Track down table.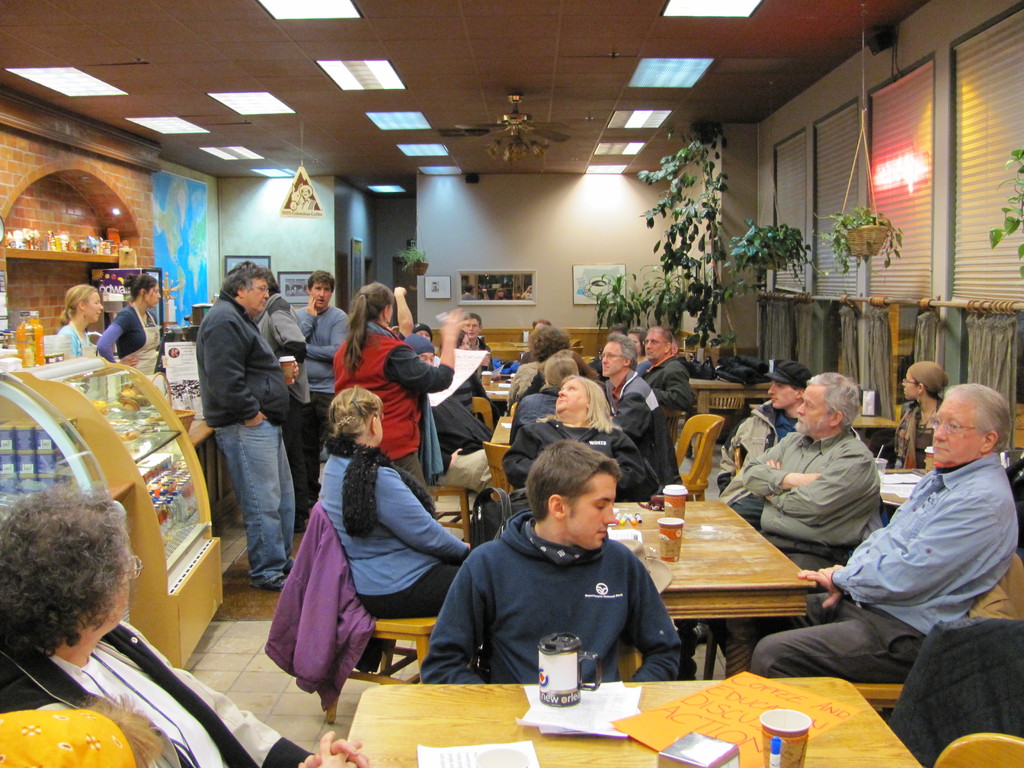
Tracked to select_region(479, 377, 512, 403).
